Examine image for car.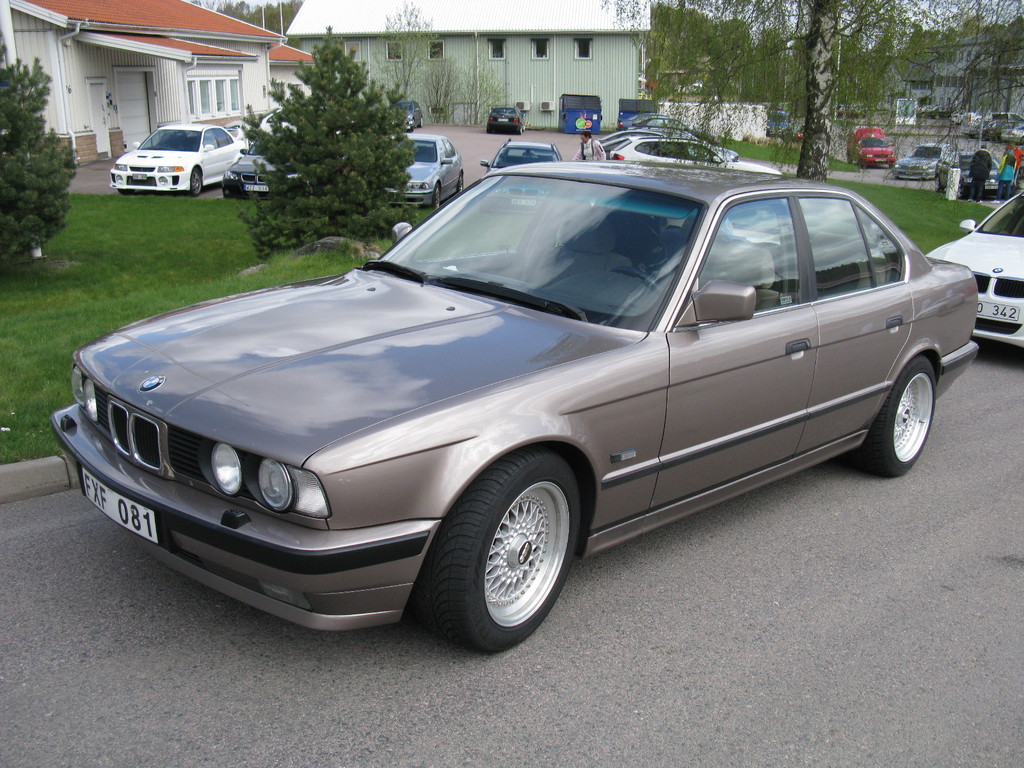
Examination result: <box>900,143,964,184</box>.
